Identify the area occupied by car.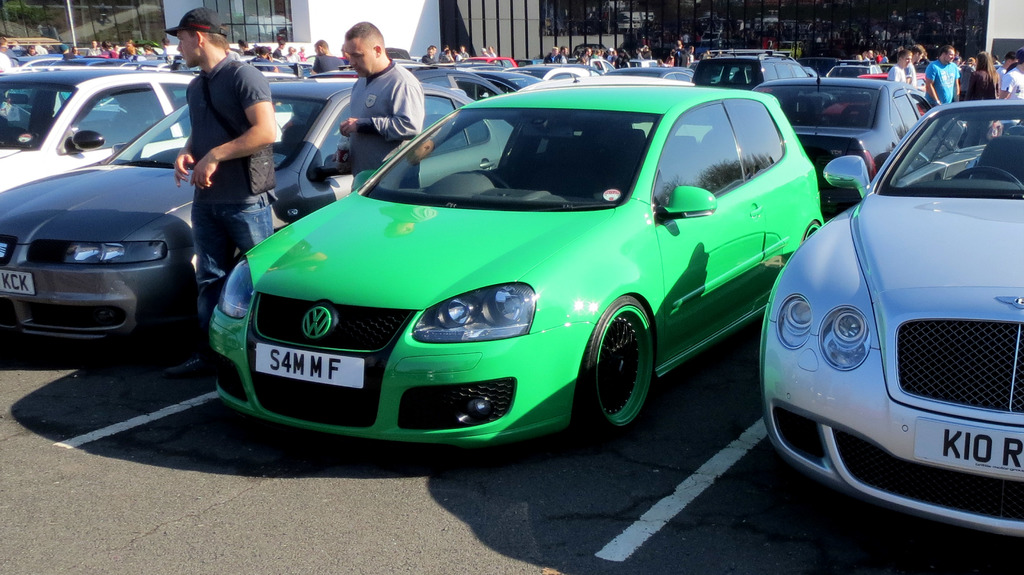
Area: 0,76,473,345.
